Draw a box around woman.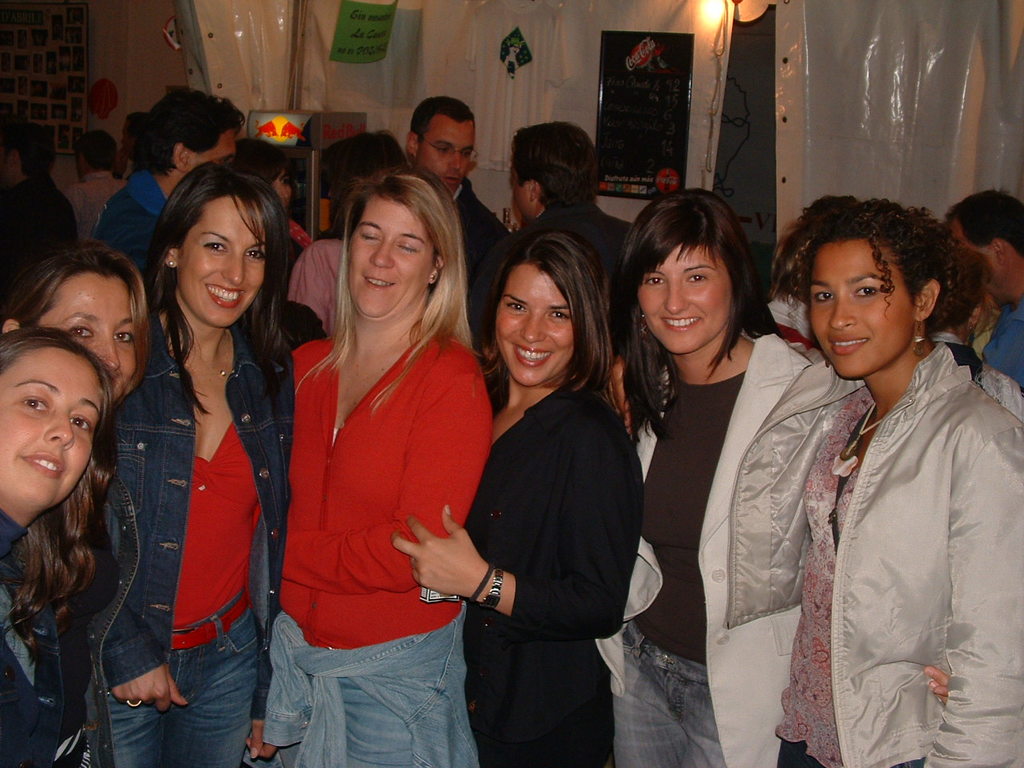
(x1=607, y1=202, x2=1023, y2=767).
